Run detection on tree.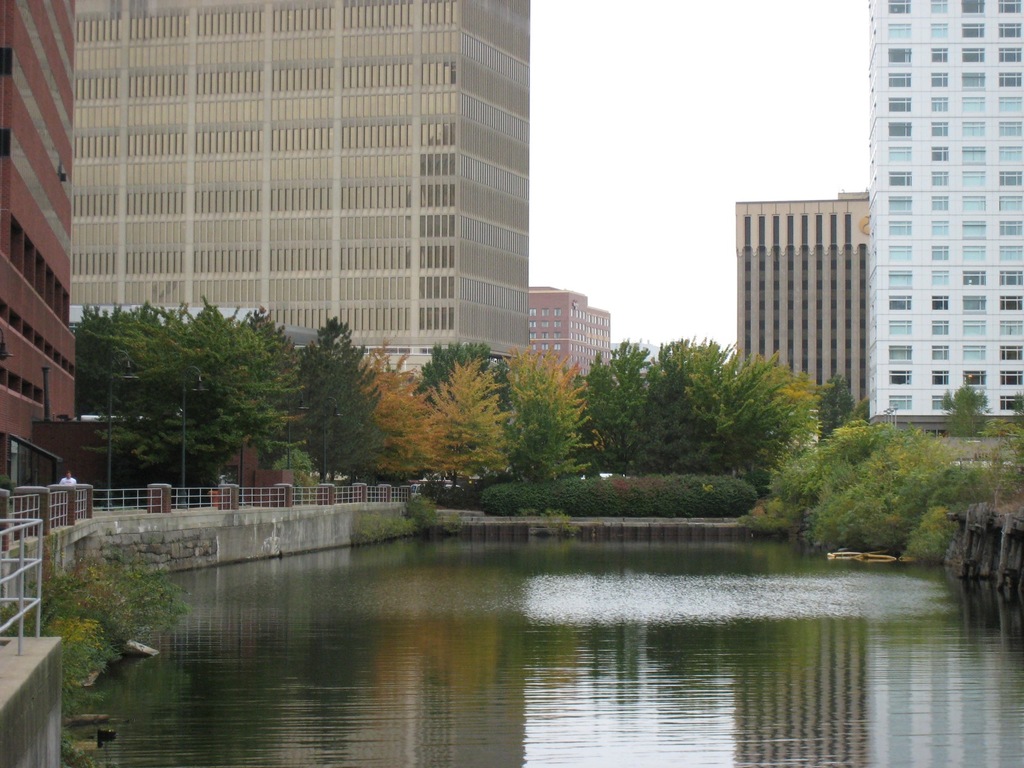
Result: [420,336,518,468].
